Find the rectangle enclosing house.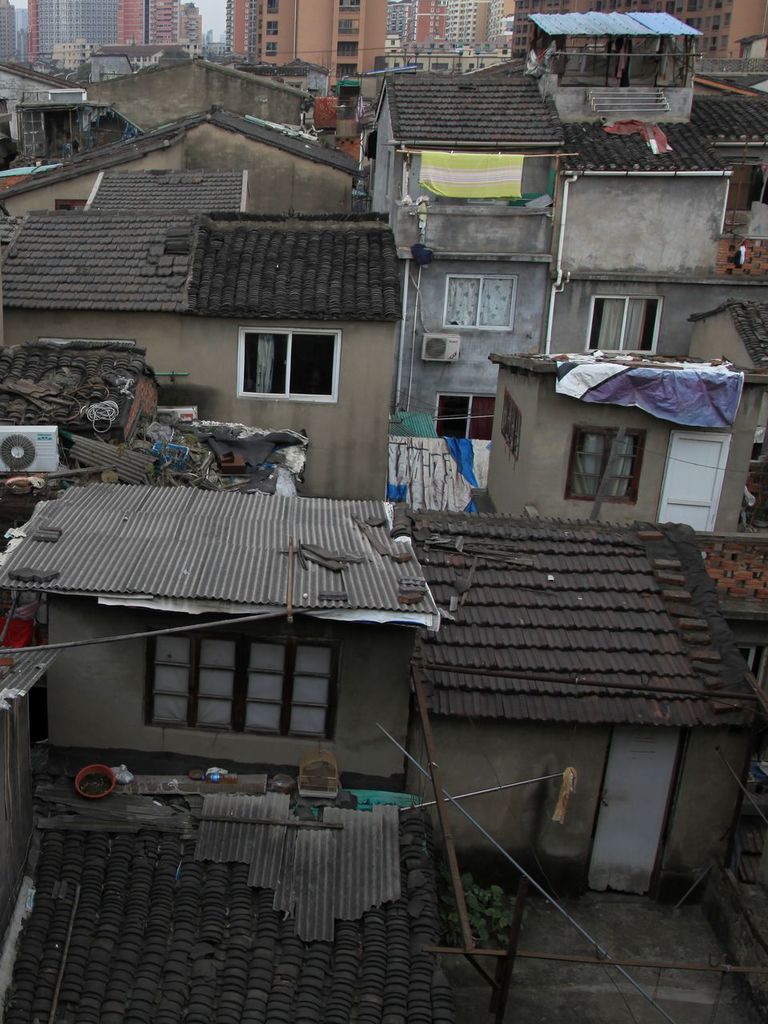
<bbox>406, 510, 754, 889</bbox>.
